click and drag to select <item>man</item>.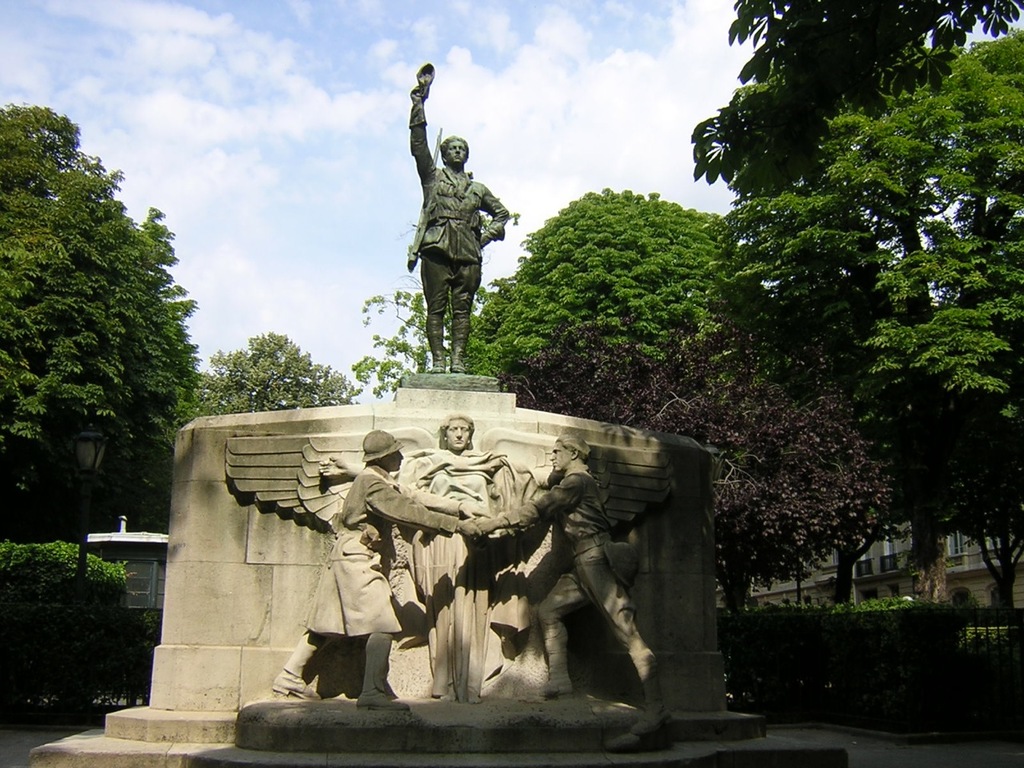
Selection: 406 61 506 370.
